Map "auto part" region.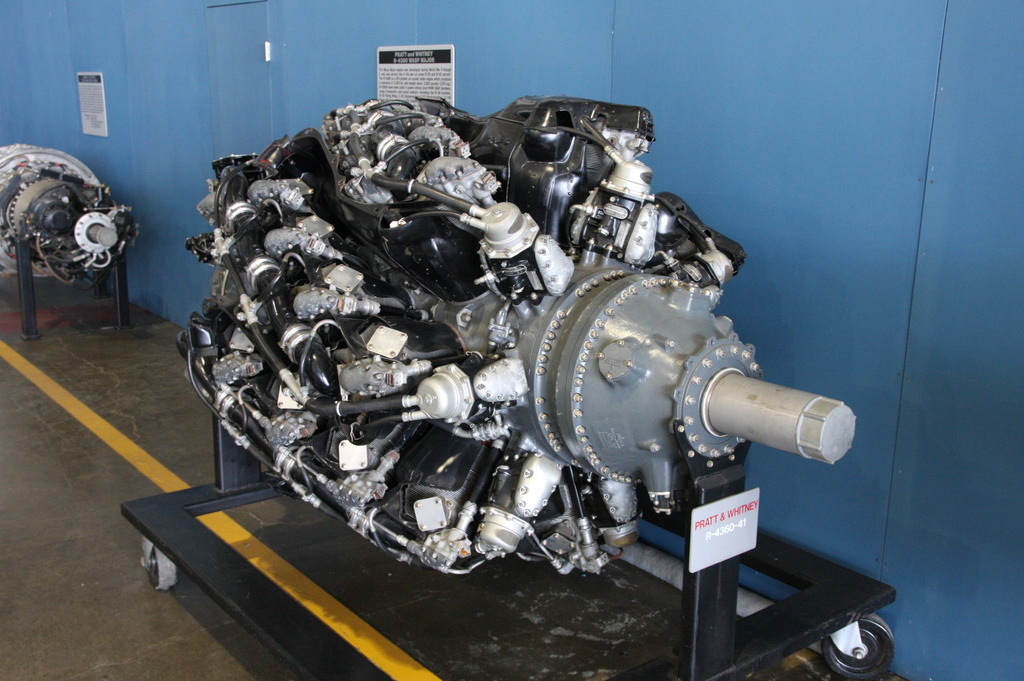
Mapped to (x1=166, y1=94, x2=856, y2=579).
